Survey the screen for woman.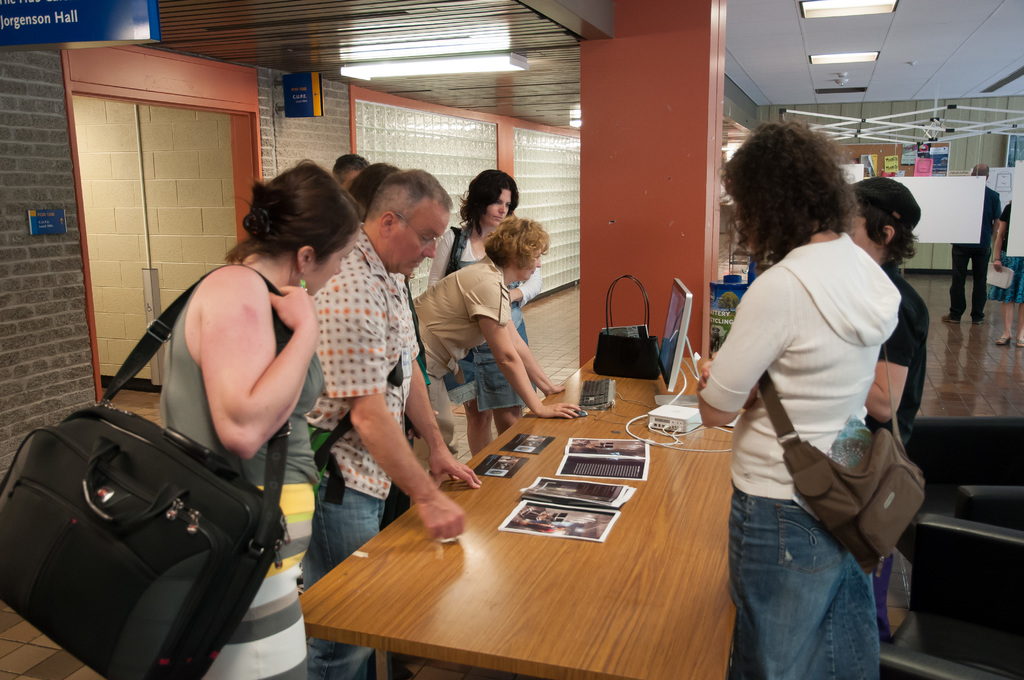
Survey found: <box>347,164,438,679</box>.
